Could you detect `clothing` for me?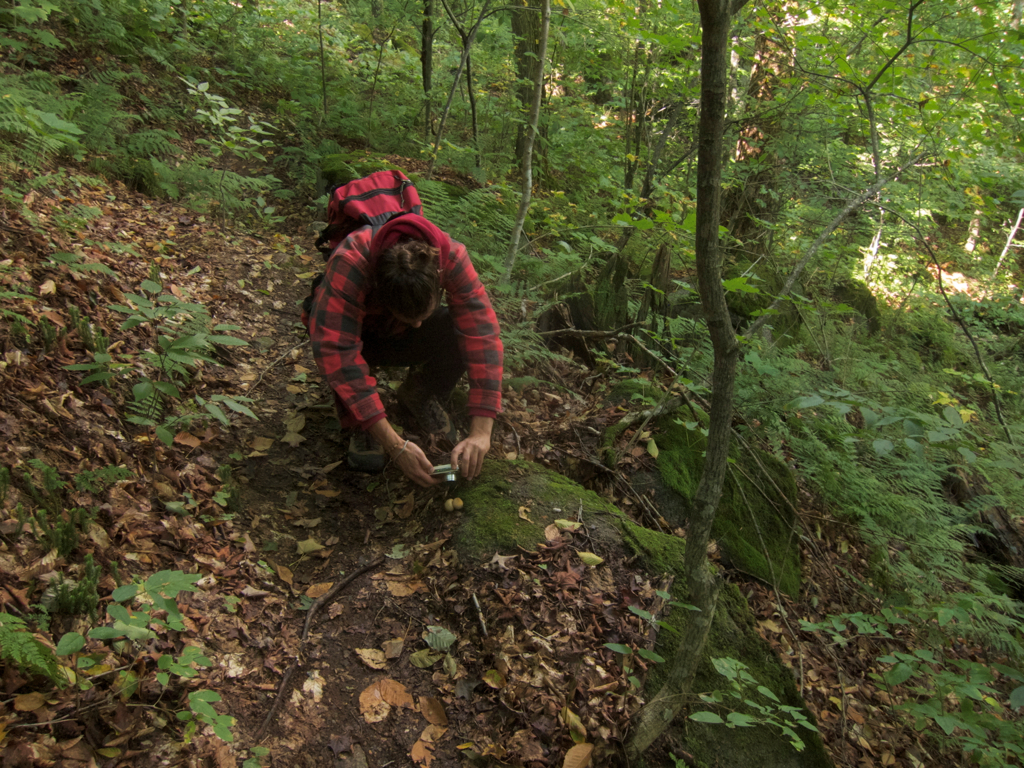
Detection result: left=304, top=153, right=498, bottom=500.
